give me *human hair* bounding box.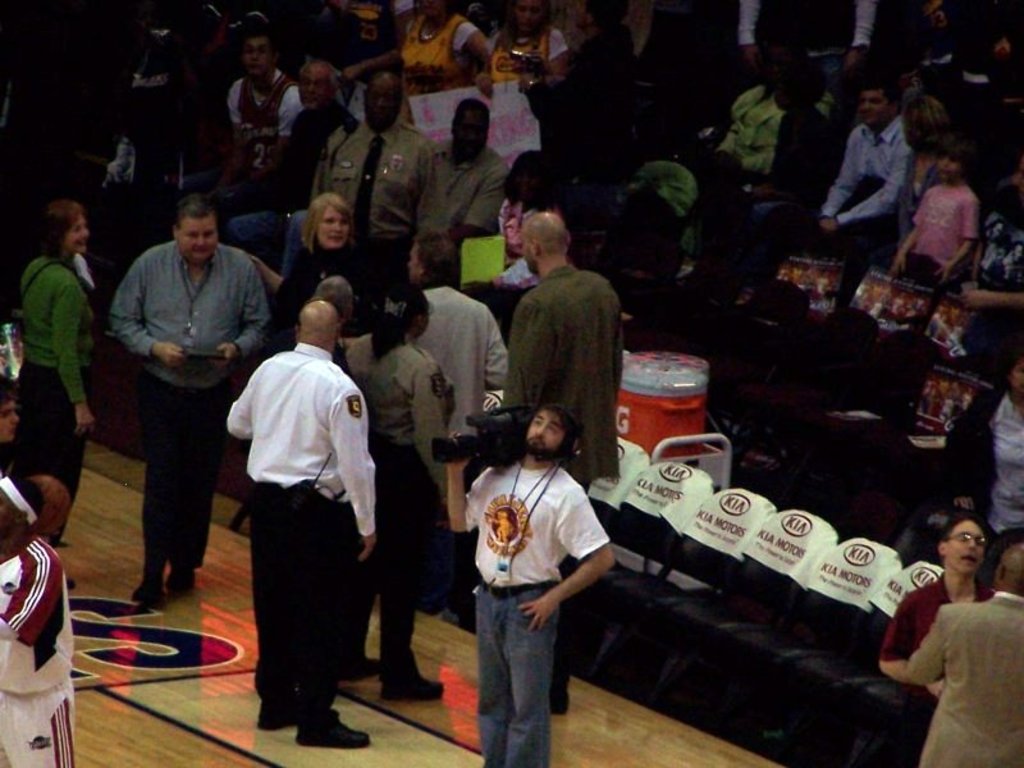
x1=306, y1=60, x2=335, y2=90.
